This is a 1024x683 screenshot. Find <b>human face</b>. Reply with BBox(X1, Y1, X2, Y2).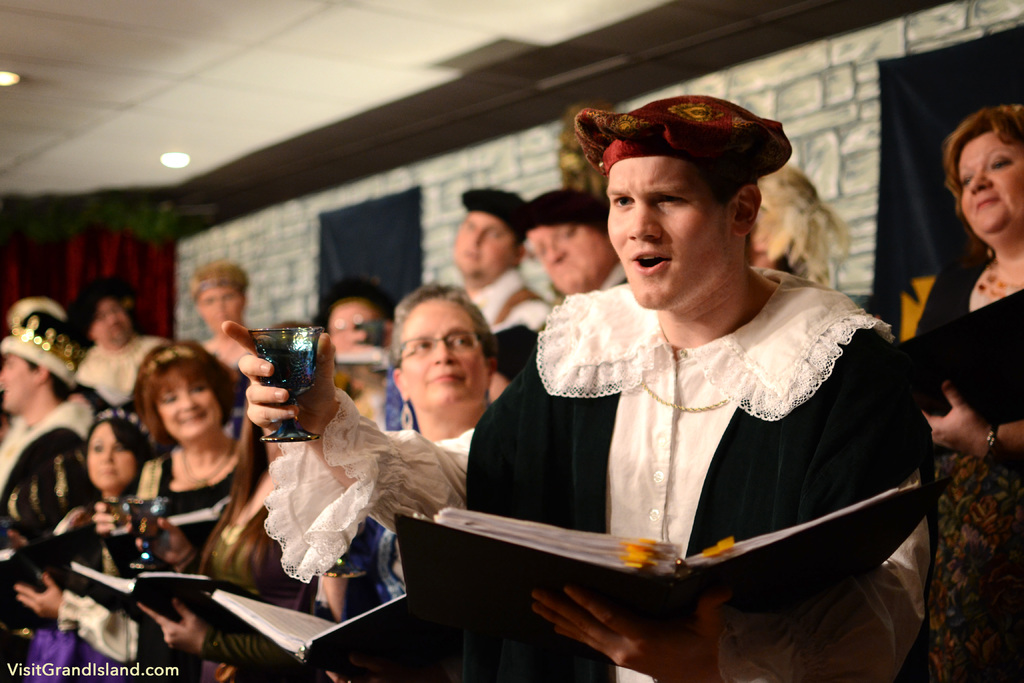
BBox(85, 423, 134, 489).
